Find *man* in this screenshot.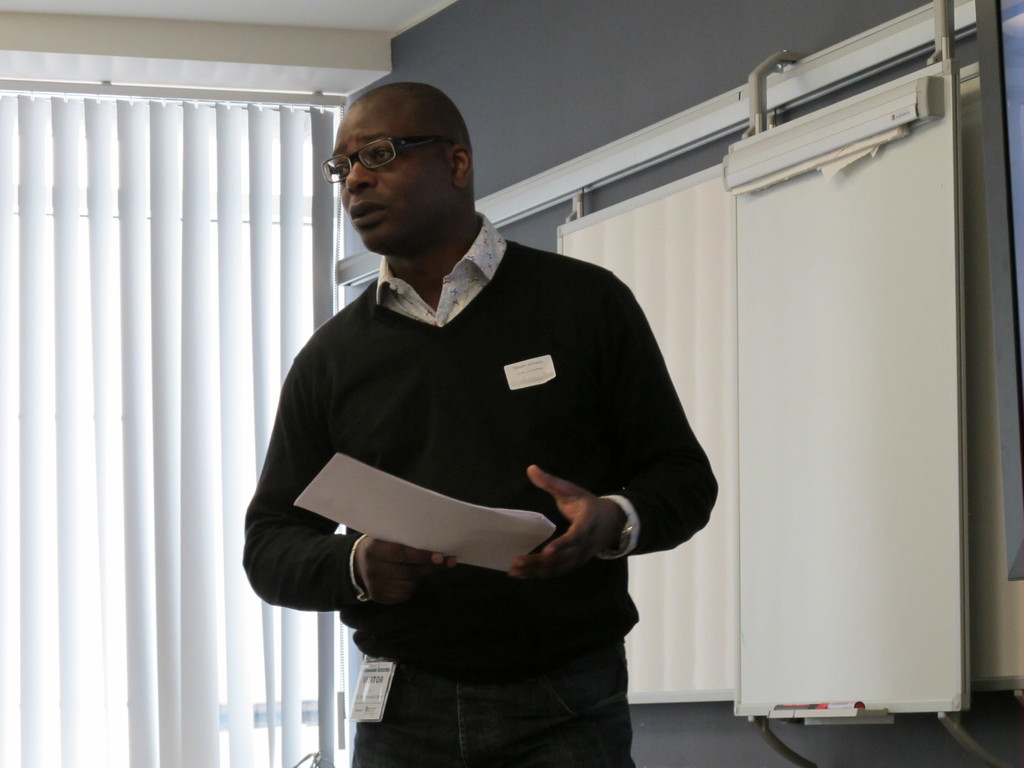
The bounding box for *man* is (left=241, top=88, right=689, bottom=711).
